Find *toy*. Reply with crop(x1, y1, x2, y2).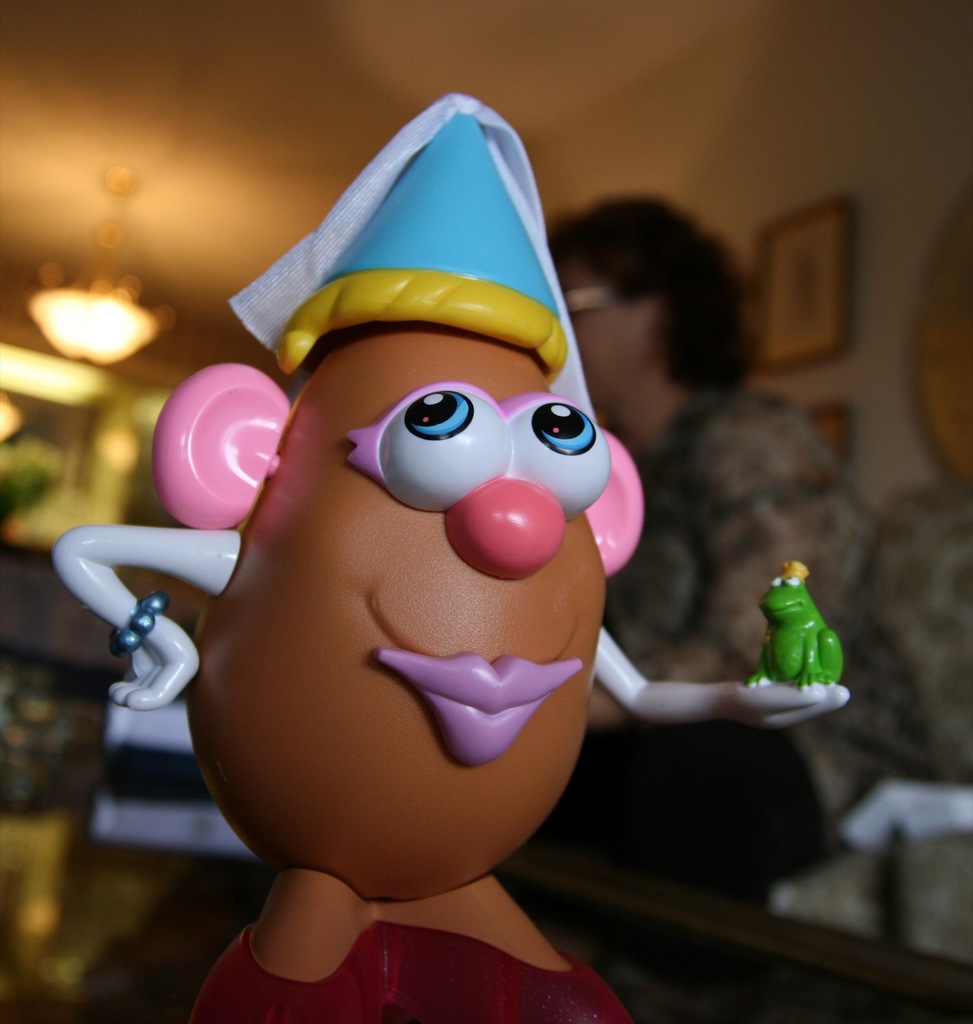
crop(740, 557, 842, 701).
